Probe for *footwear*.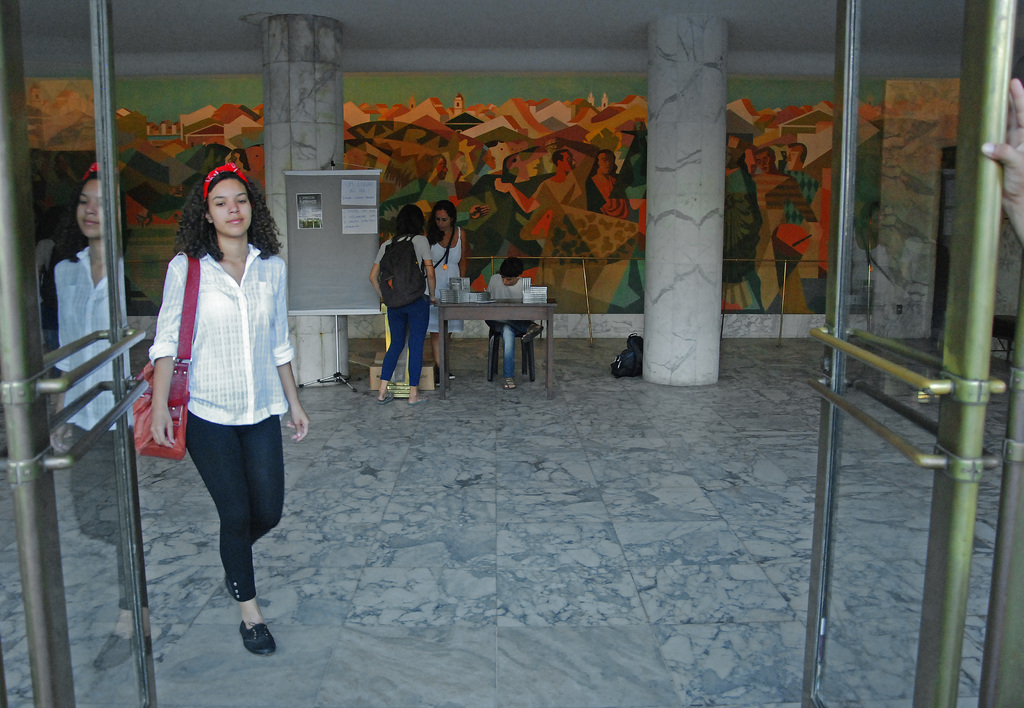
Probe result: bbox=(504, 378, 515, 386).
